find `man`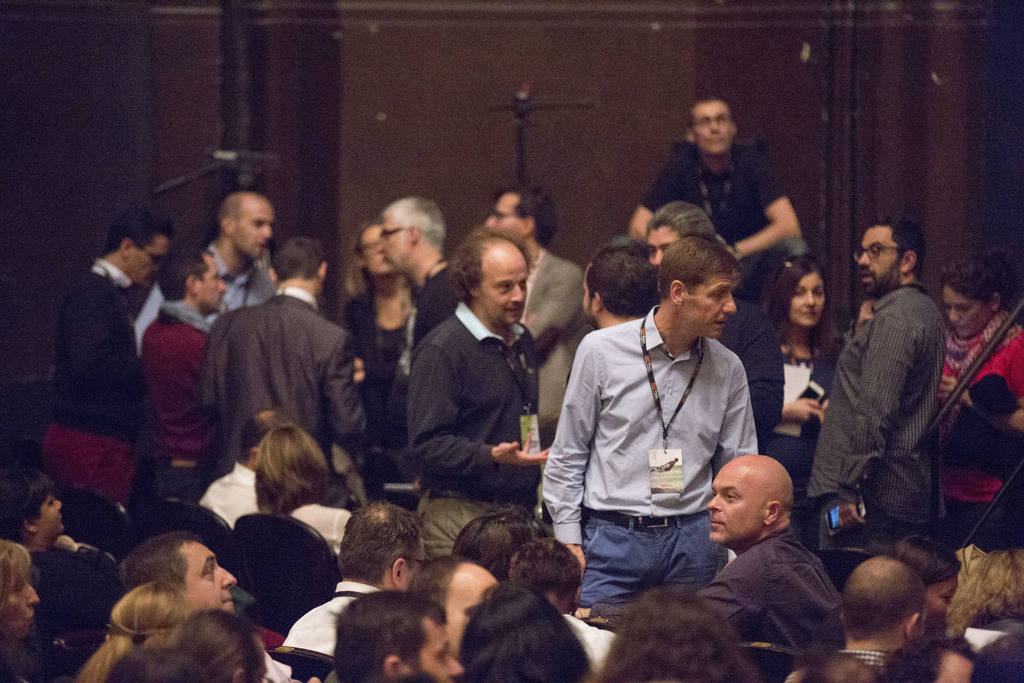
detection(408, 223, 555, 553)
